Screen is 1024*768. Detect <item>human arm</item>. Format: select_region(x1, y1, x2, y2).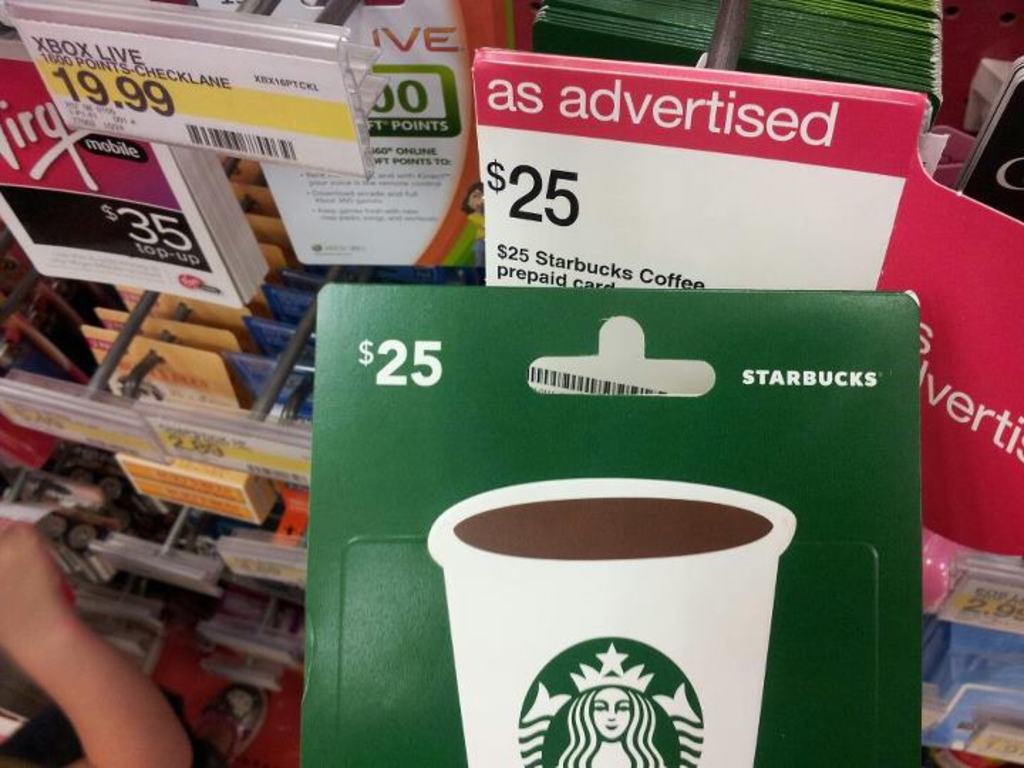
select_region(0, 556, 183, 761).
